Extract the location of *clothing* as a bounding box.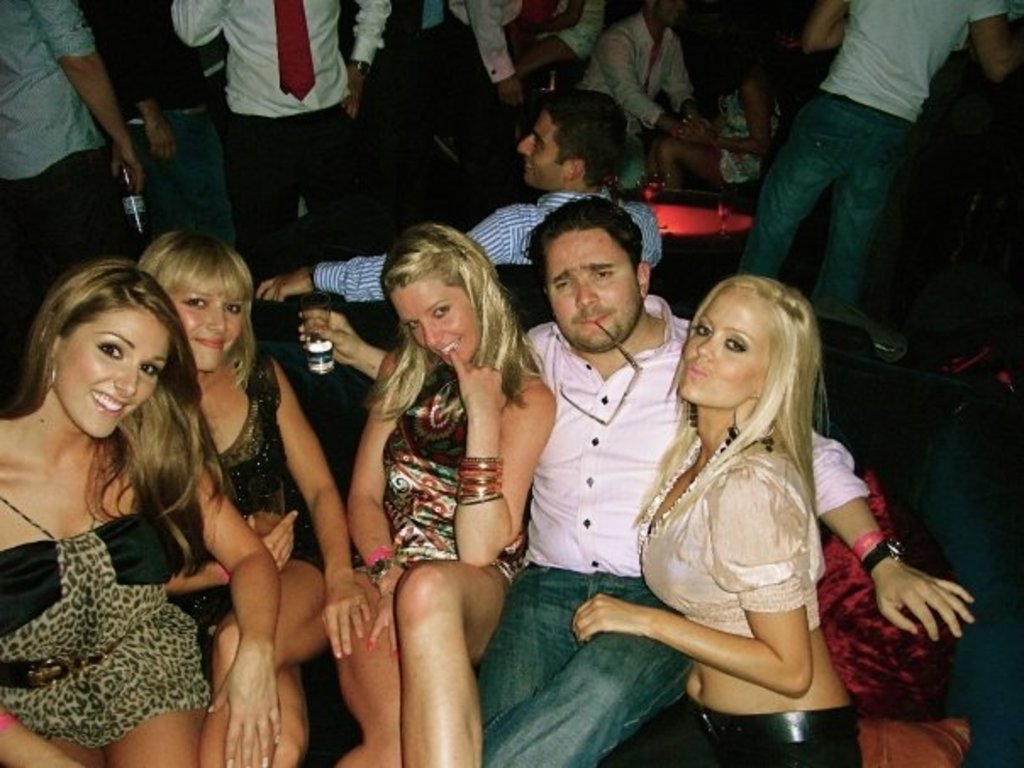
(left=470, top=295, right=875, bottom=766).
